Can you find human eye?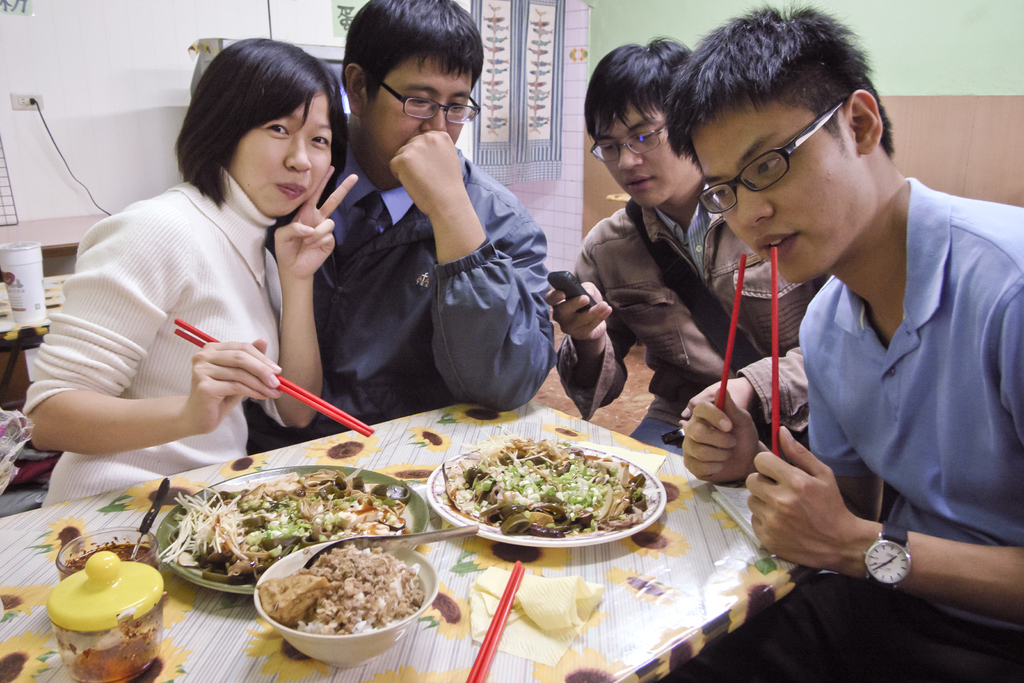
Yes, bounding box: (711, 183, 736, 199).
